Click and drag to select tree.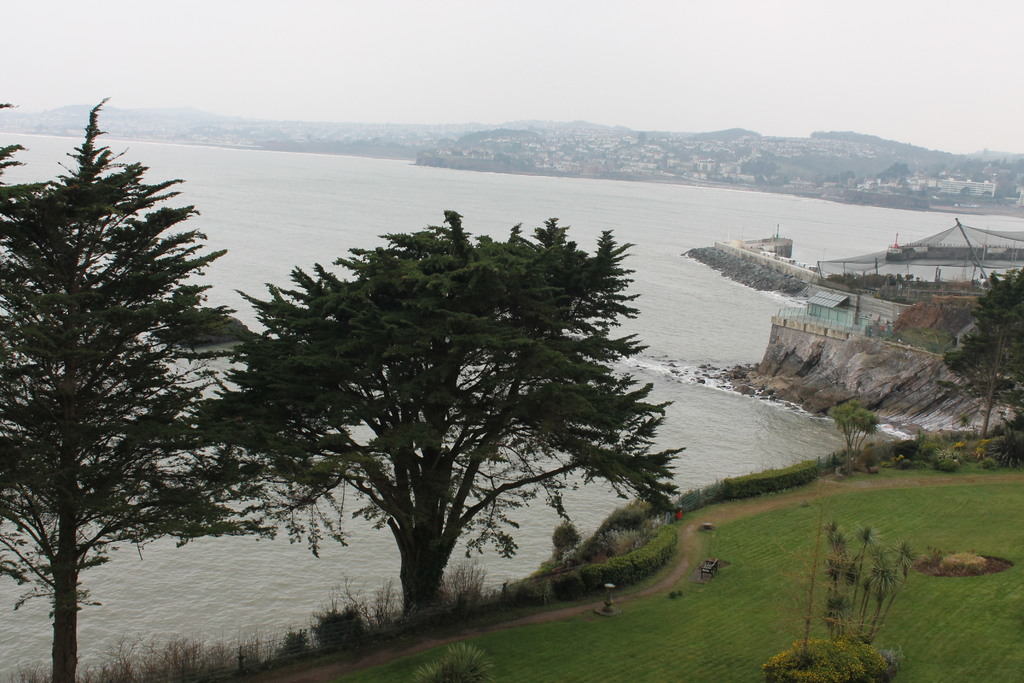
Selection: detection(829, 396, 882, 475).
